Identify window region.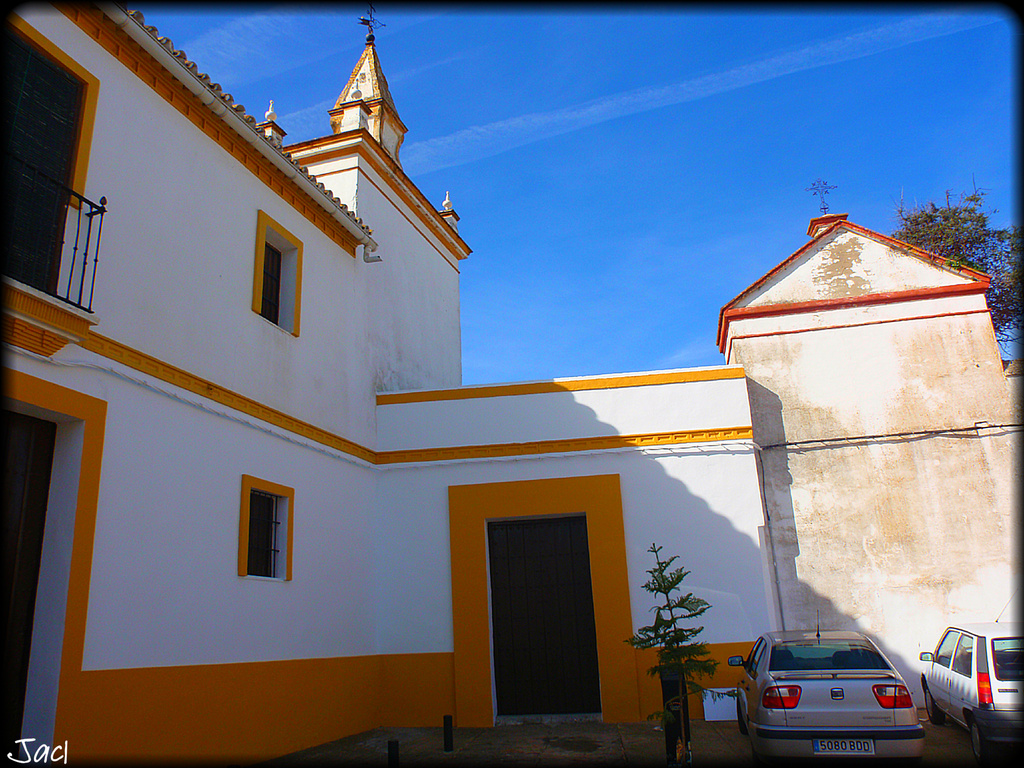
Region: 243,201,307,331.
